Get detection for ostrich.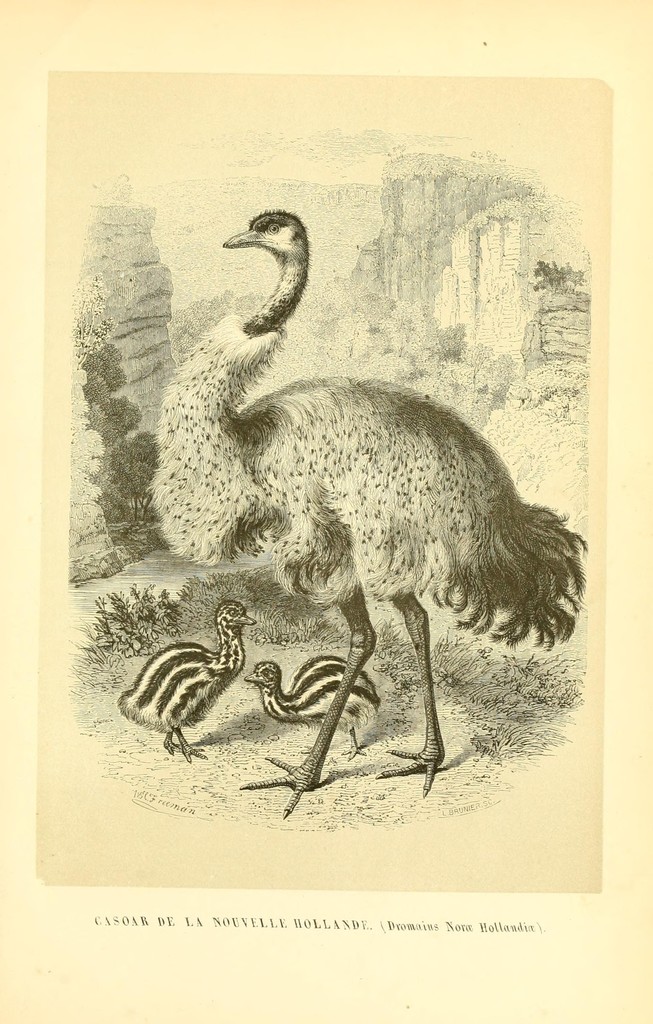
Detection: 140, 204, 581, 819.
